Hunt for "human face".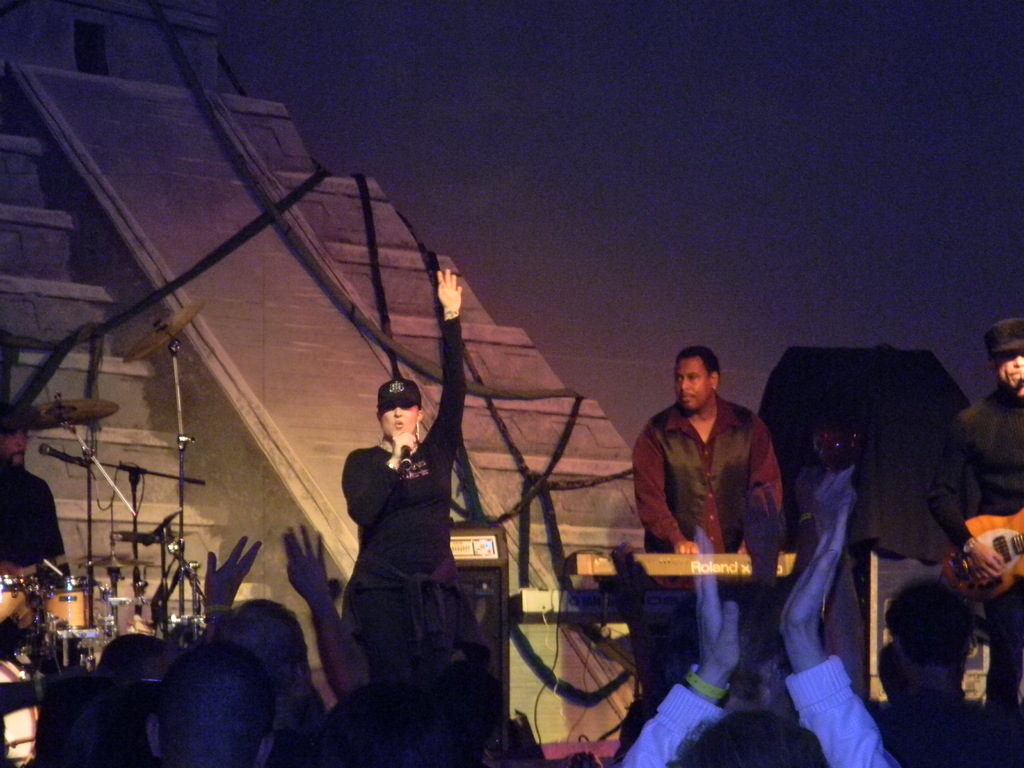
Hunted down at 0, 427, 29, 468.
